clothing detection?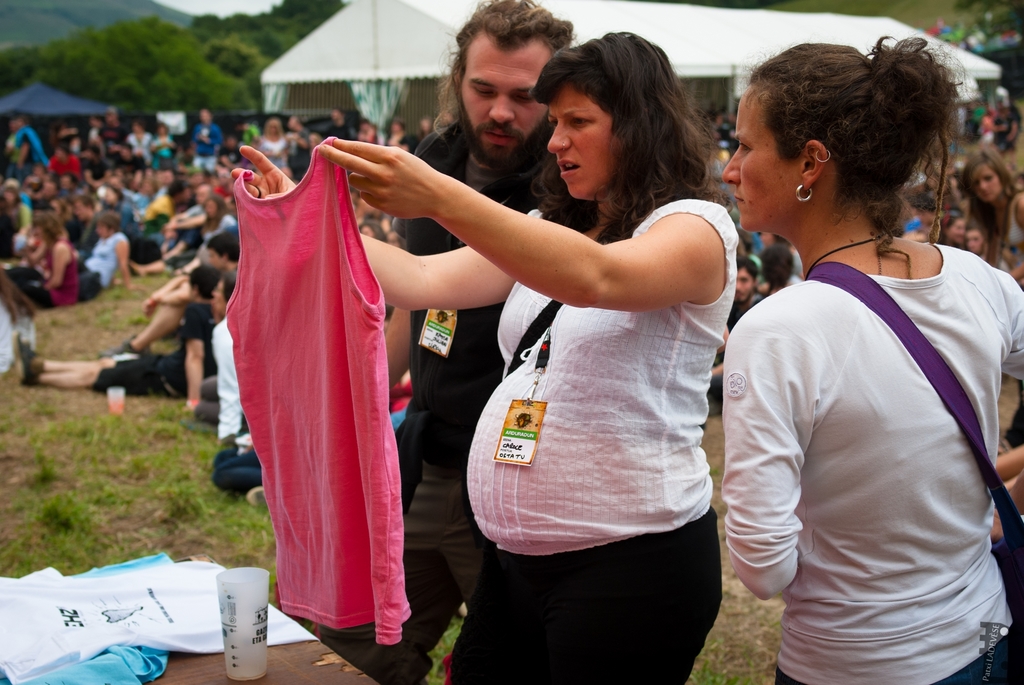
<bbox>308, 129, 596, 684</bbox>
